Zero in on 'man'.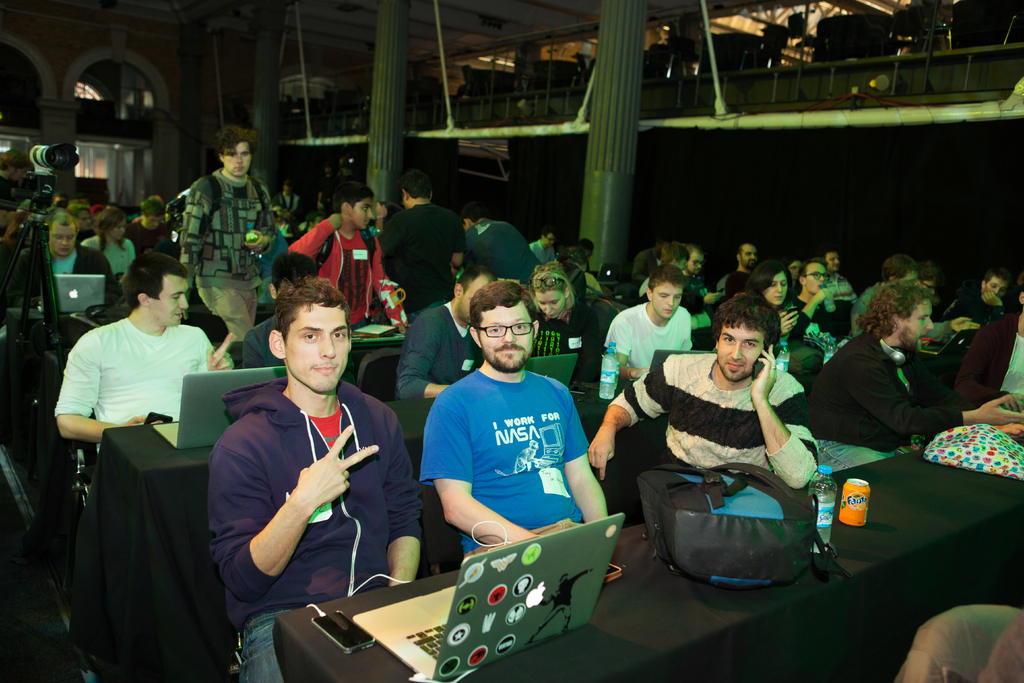
Zeroed in: x1=580 y1=296 x2=835 y2=500.
